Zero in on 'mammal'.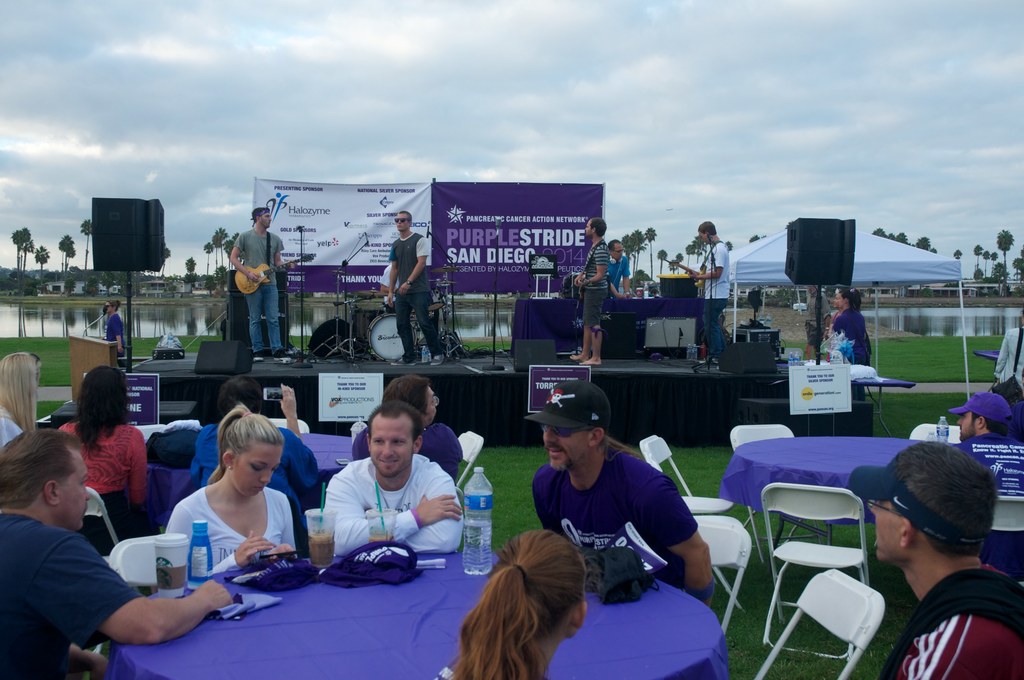
Zeroed in: detection(685, 222, 728, 358).
